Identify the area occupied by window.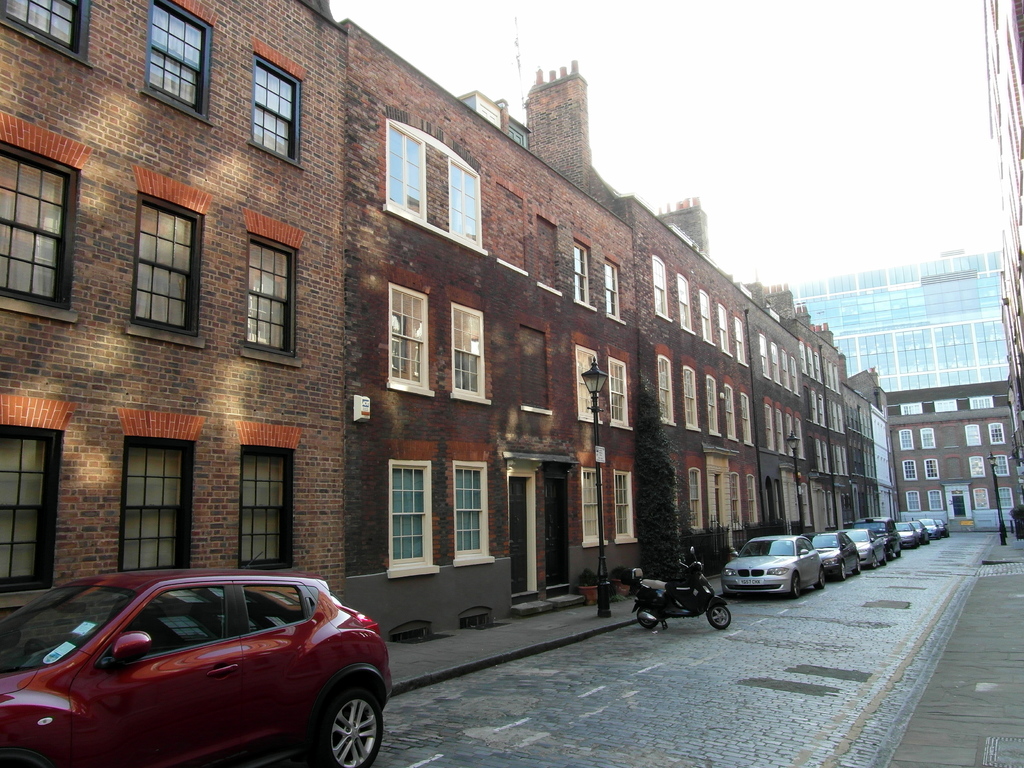
Area: crop(673, 278, 691, 331).
